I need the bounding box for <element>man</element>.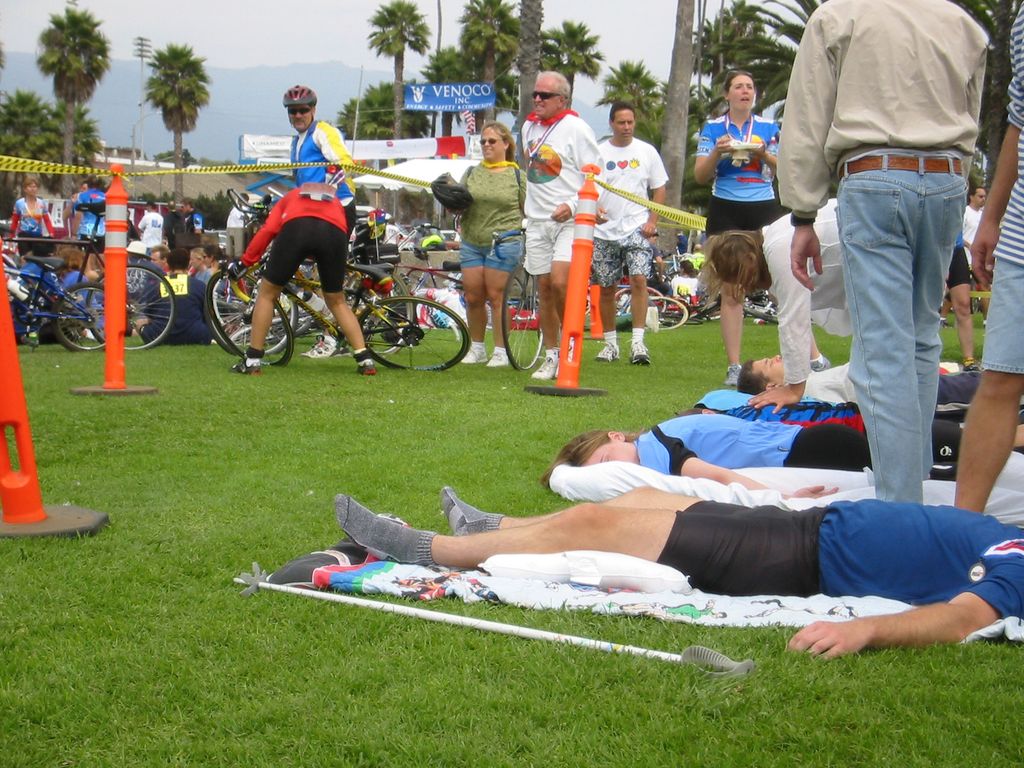
Here it is: bbox=[777, 0, 1000, 514].
